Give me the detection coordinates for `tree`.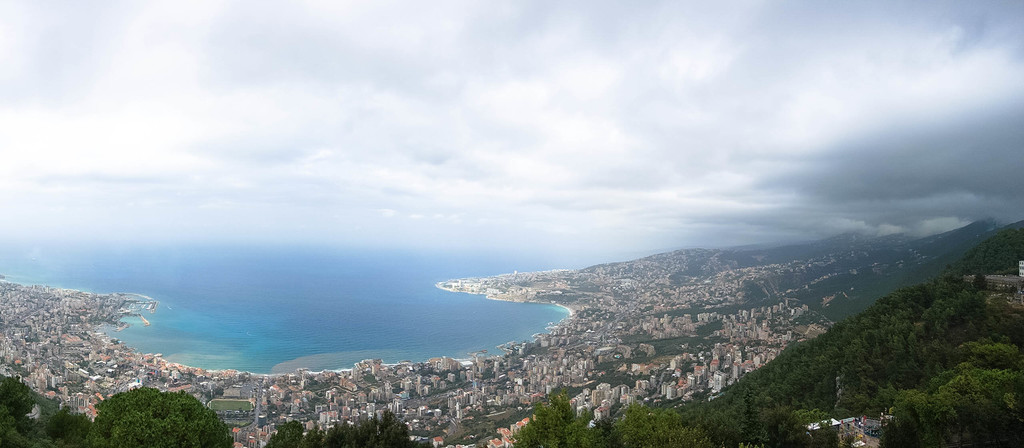
x1=515 y1=392 x2=626 y2=447.
